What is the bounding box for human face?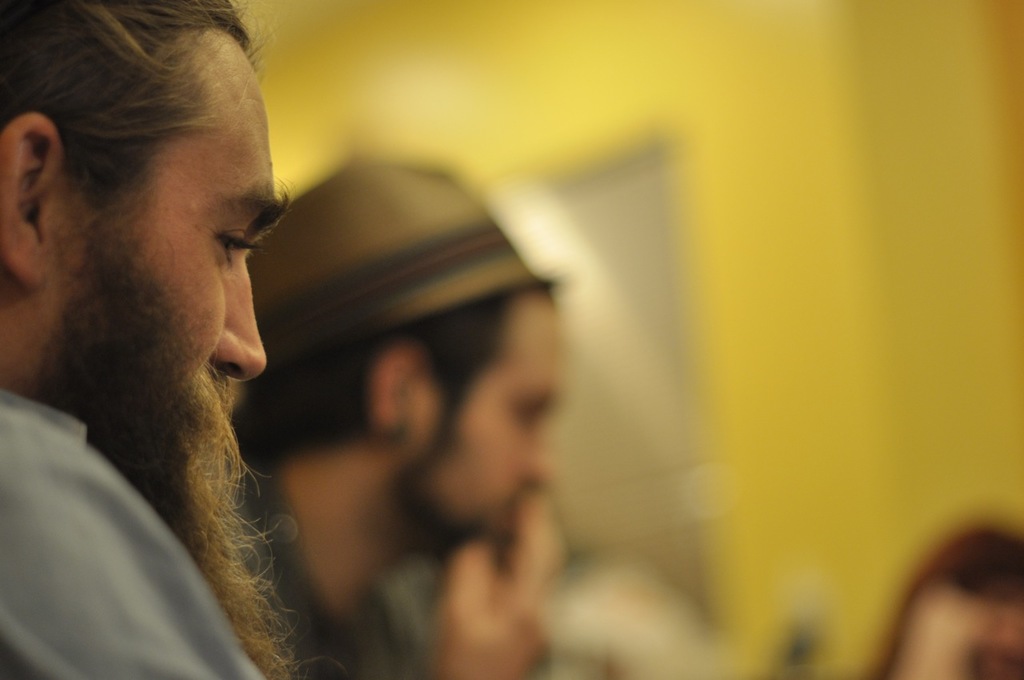
38/28/288/493.
